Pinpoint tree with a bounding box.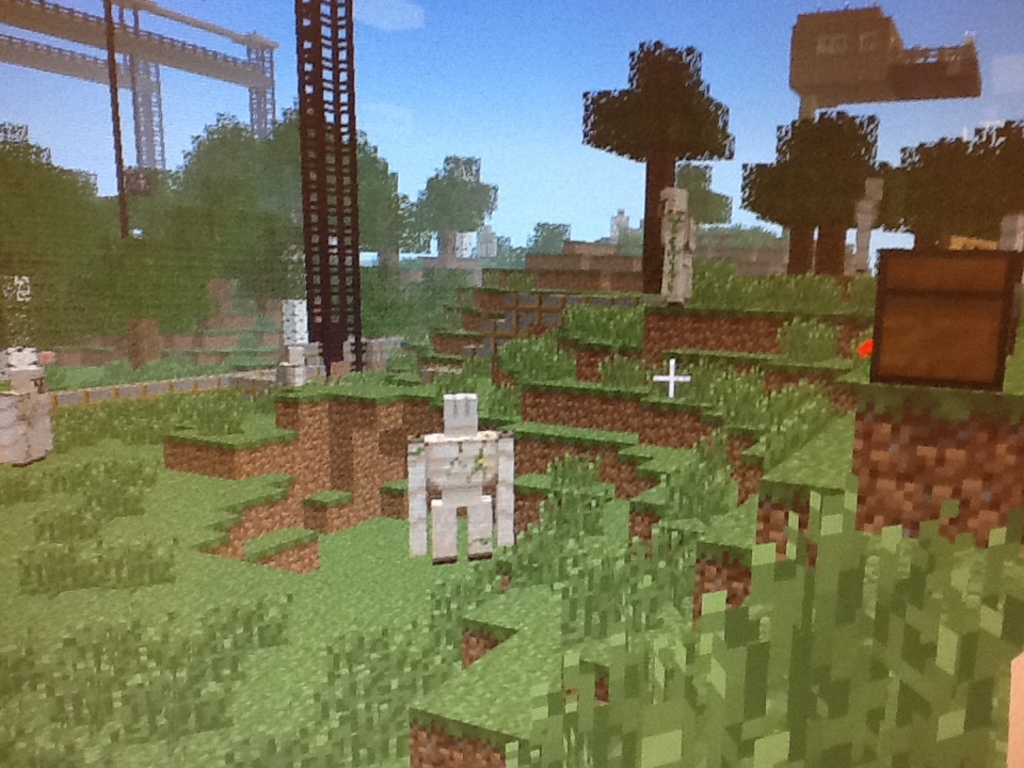
(518,213,575,270).
